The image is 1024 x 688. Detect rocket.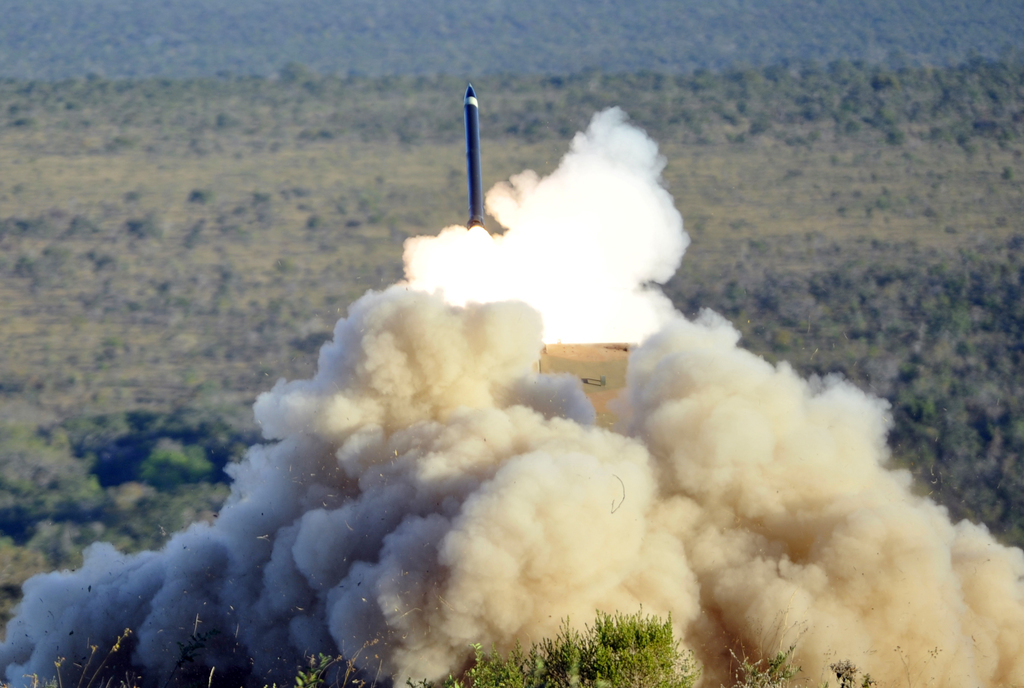
Detection: select_region(421, 50, 502, 267).
